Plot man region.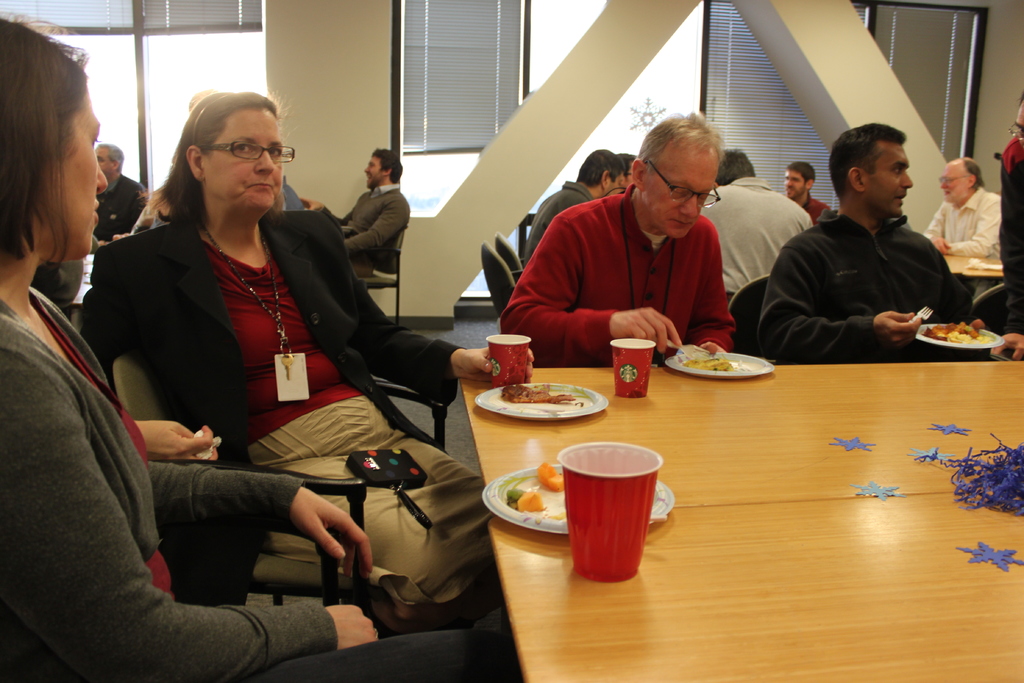
Plotted at locate(927, 158, 998, 262).
